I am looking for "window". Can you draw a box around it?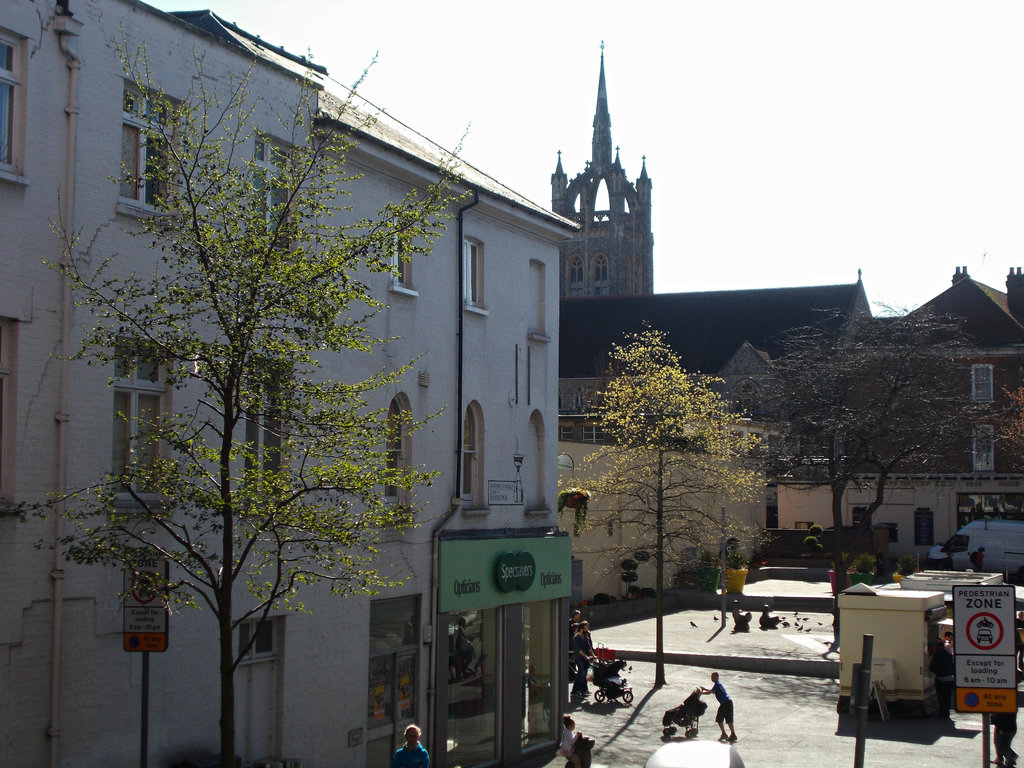
Sure, the bounding box is Rect(115, 344, 169, 511).
